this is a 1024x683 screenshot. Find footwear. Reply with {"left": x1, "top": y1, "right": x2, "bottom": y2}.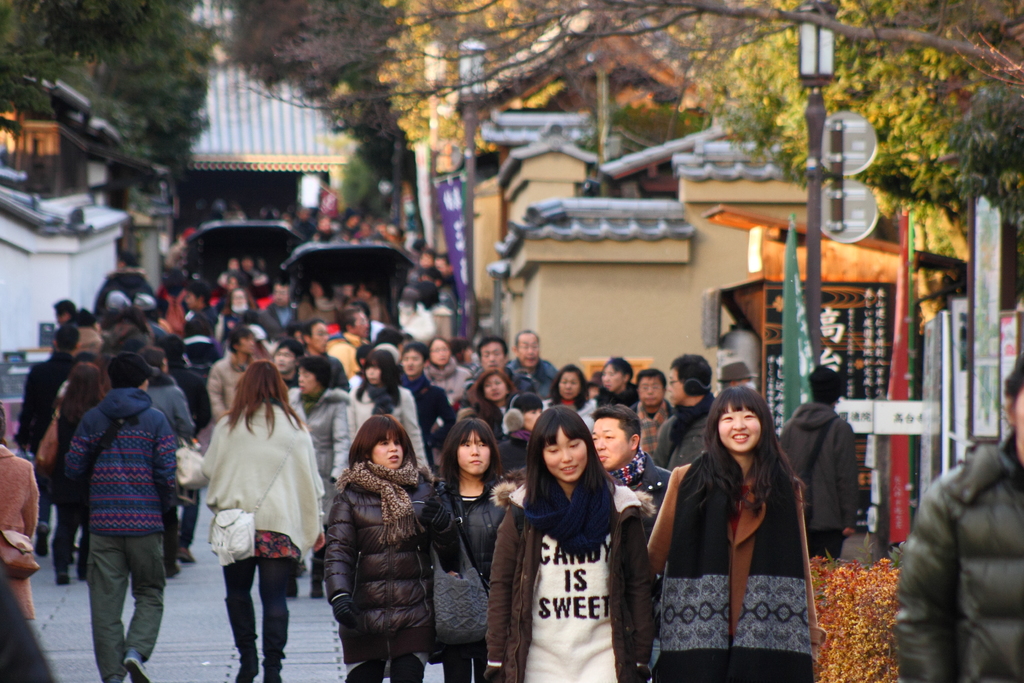
{"left": 308, "top": 556, "right": 323, "bottom": 599}.
